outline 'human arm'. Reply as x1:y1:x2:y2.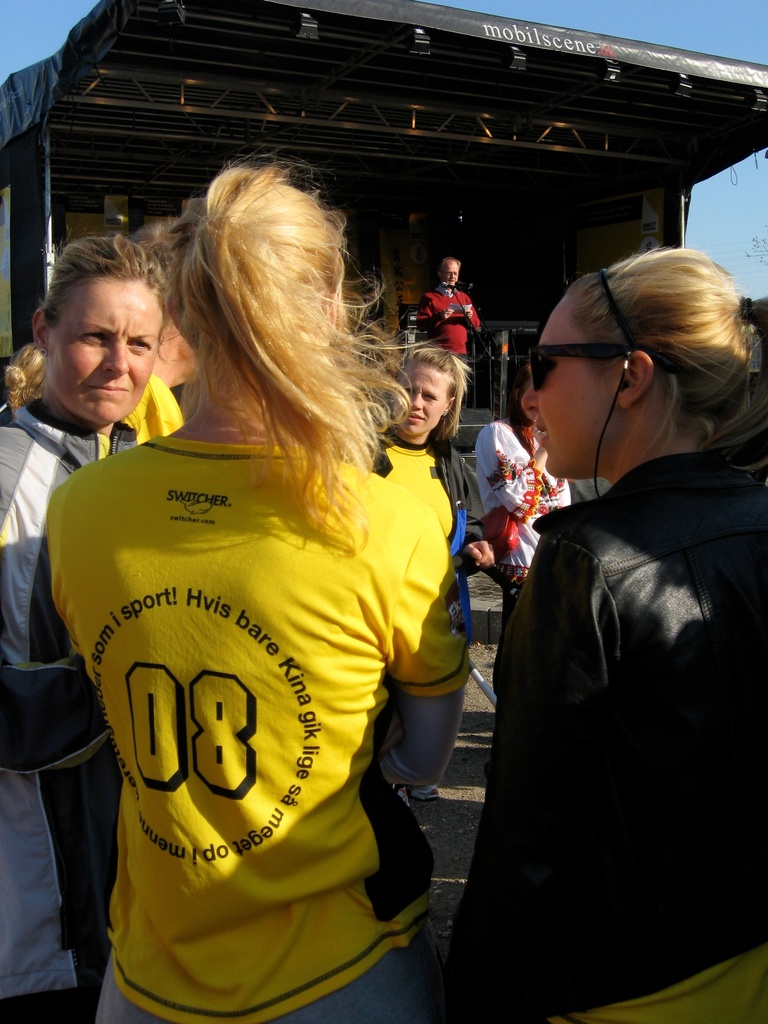
365:516:473:793.
